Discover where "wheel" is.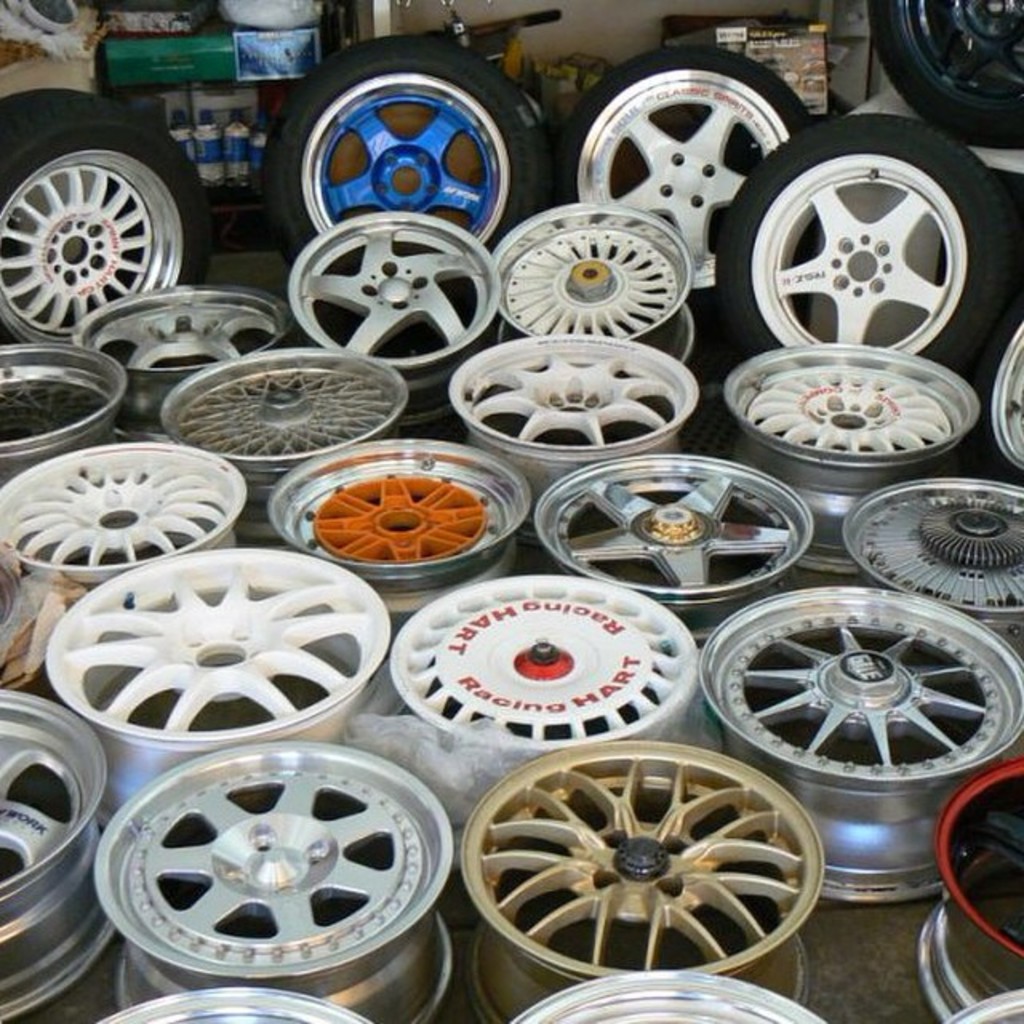
Discovered at rect(379, 576, 730, 757).
